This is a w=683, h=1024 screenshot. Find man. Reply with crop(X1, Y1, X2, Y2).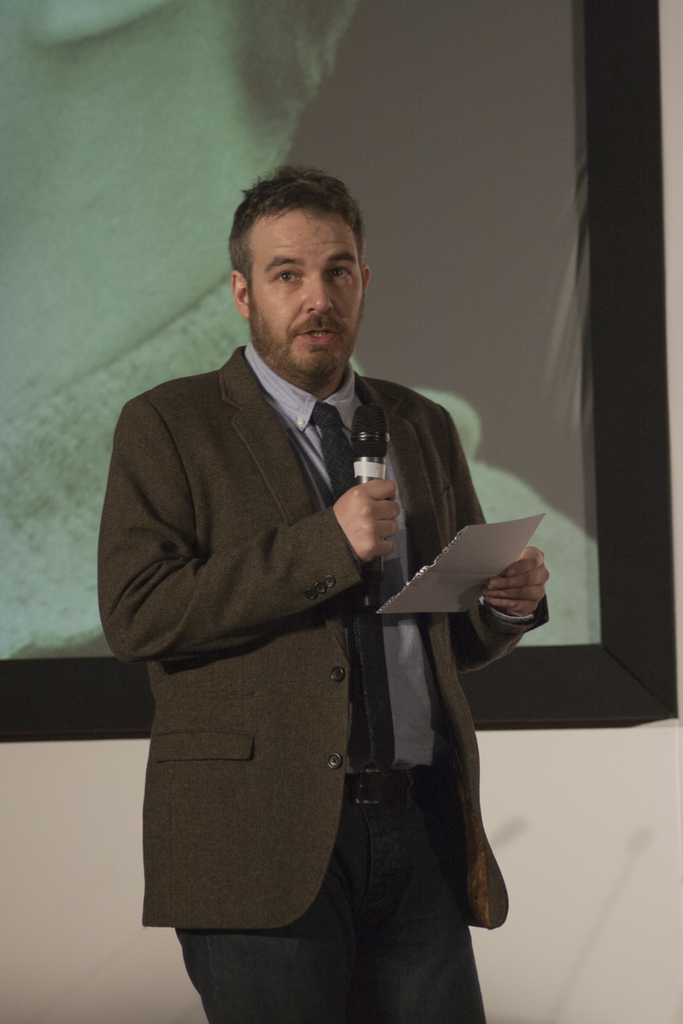
crop(97, 166, 555, 1023).
